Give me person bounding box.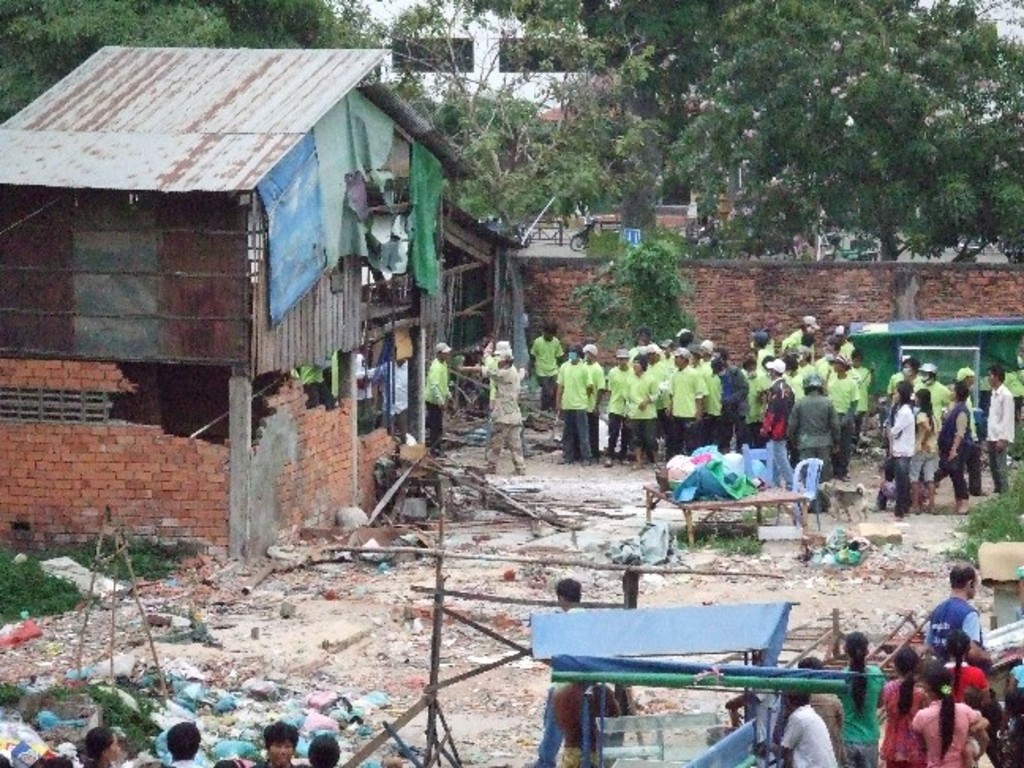
(518,574,586,766).
